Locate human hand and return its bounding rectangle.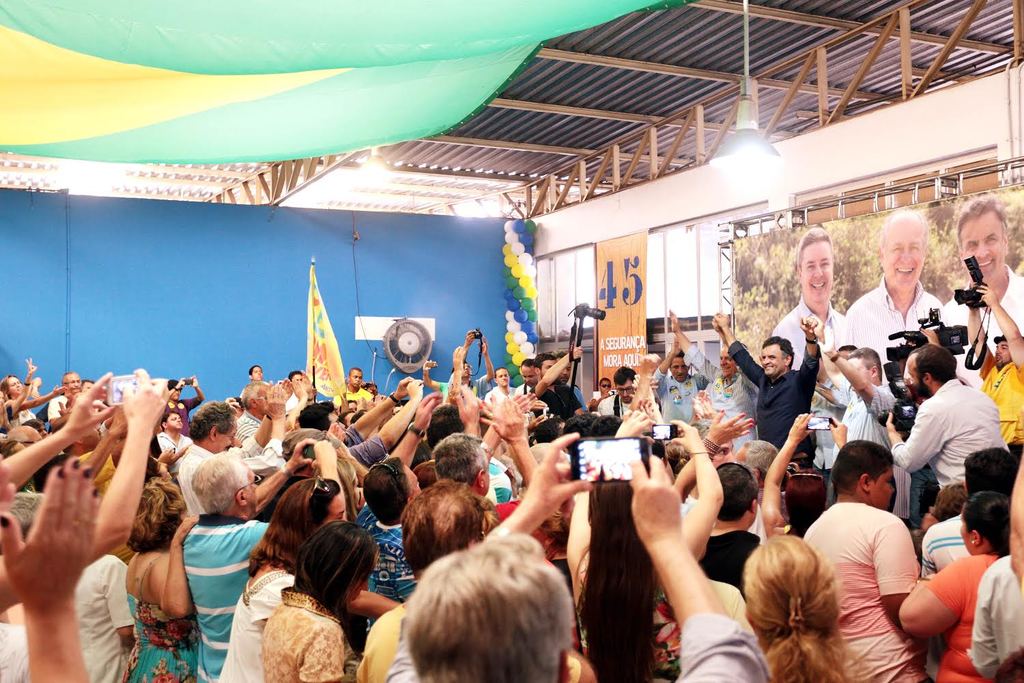
(714,311,729,331).
